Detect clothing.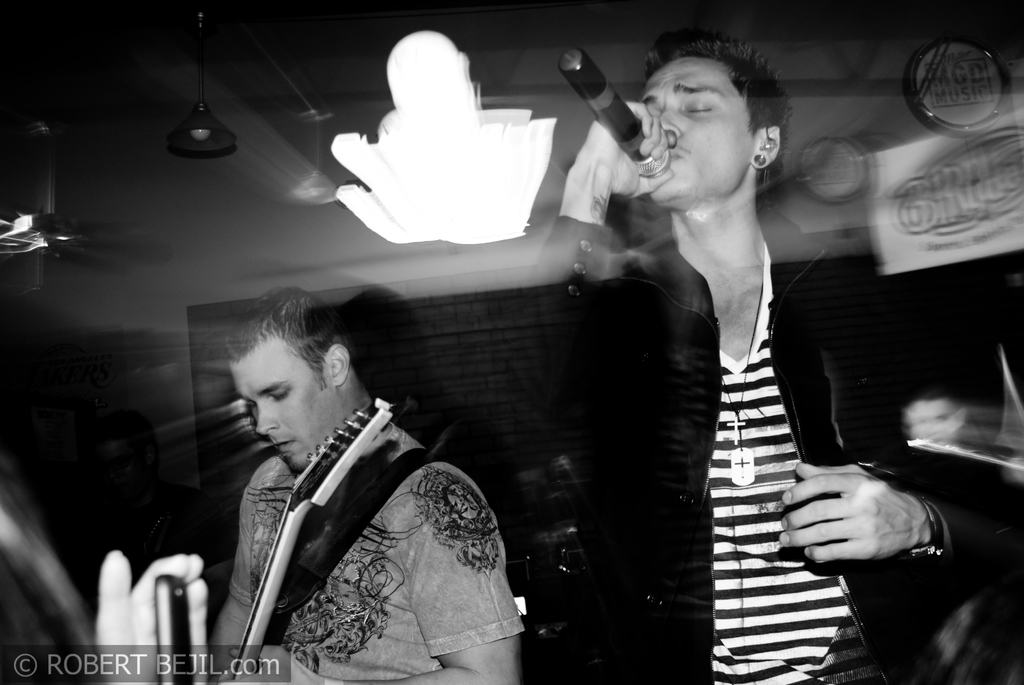
Detected at bbox(183, 390, 552, 684).
